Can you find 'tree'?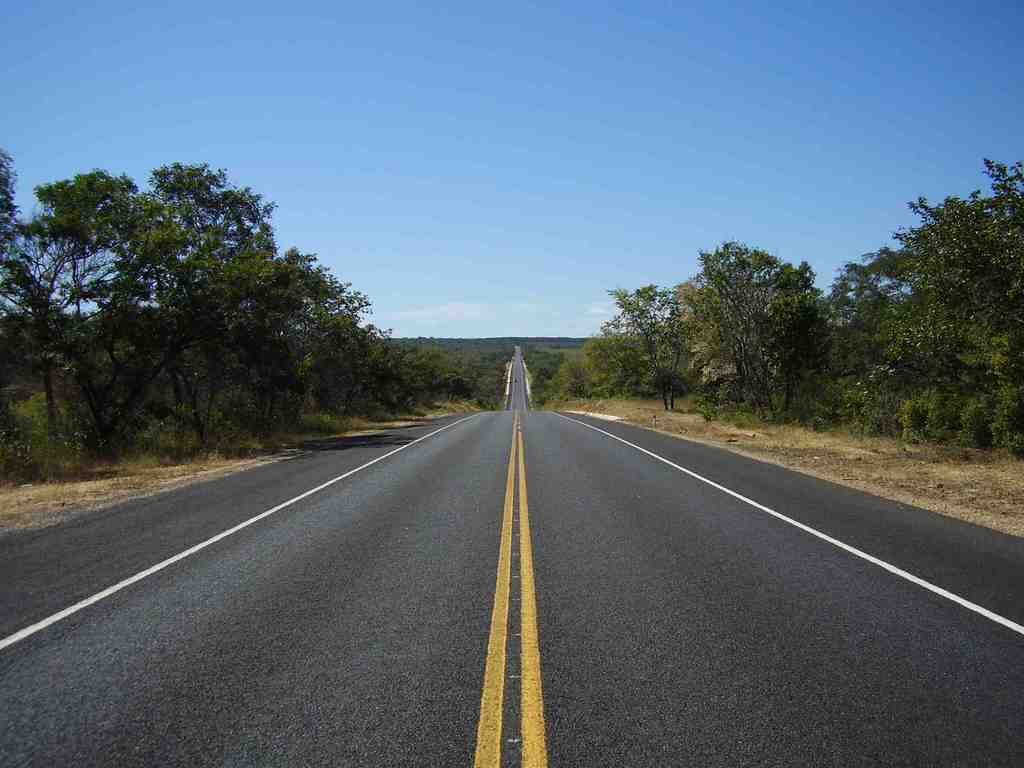
Yes, bounding box: l=292, t=264, r=396, b=436.
